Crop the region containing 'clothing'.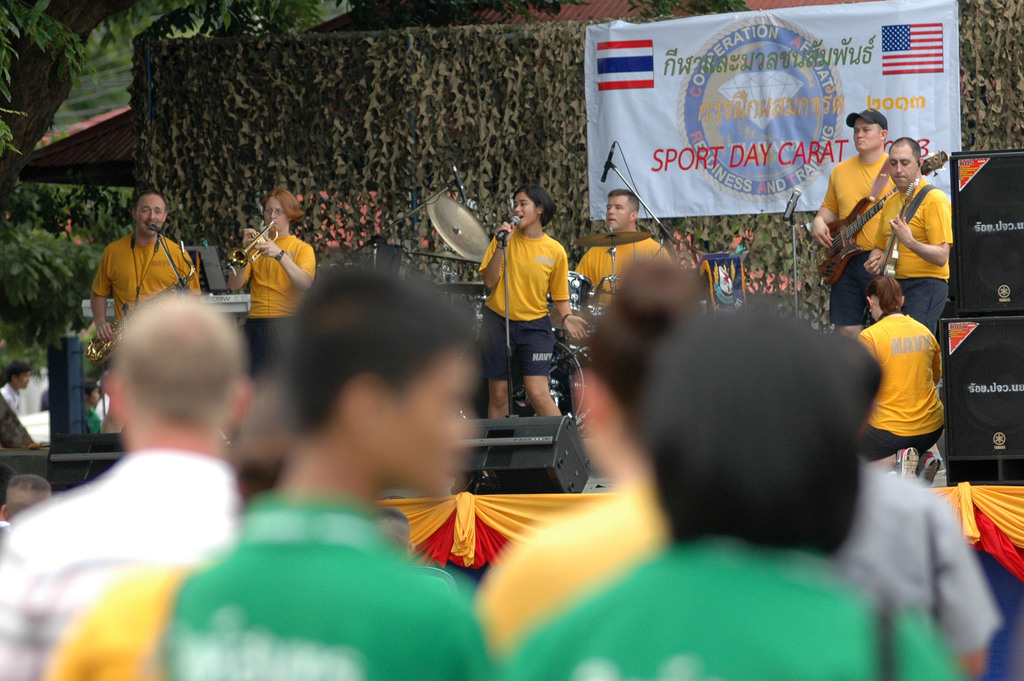
Crop region: 871/170/957/335.
